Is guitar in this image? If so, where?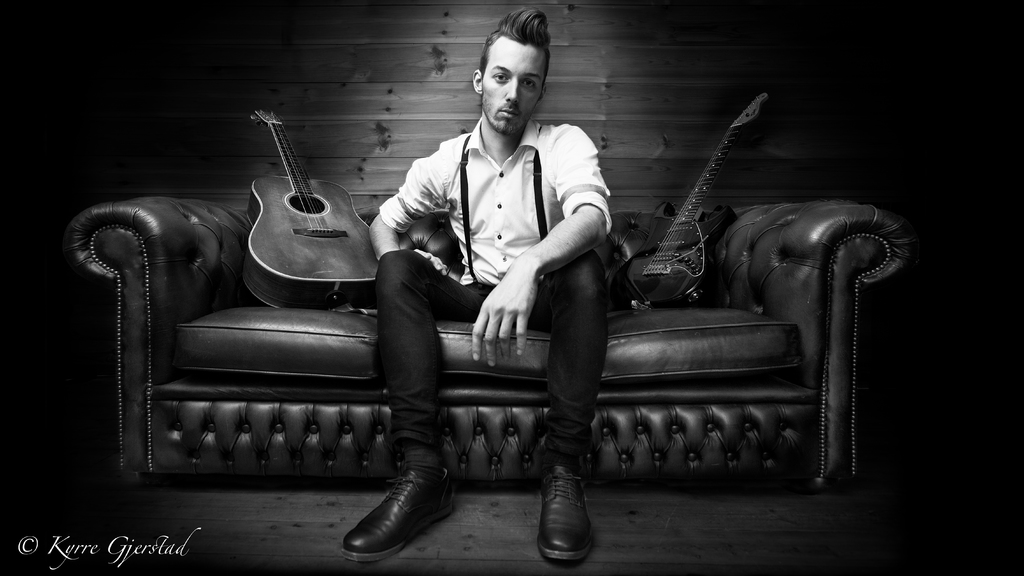
Yes, at x1=230 y1=104 x2=396 y2=306.
